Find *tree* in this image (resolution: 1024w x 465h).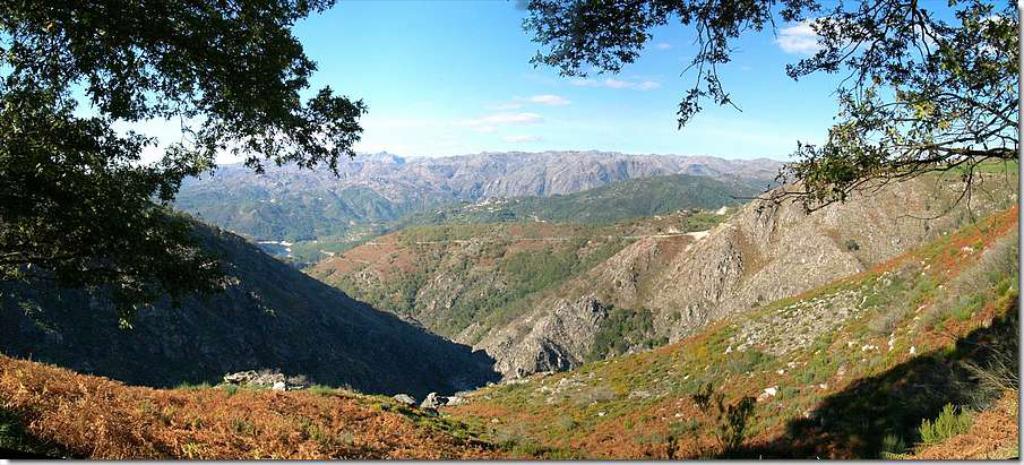
{"left": 5, "top": 0, "right": 369, "bottom": 360}.
